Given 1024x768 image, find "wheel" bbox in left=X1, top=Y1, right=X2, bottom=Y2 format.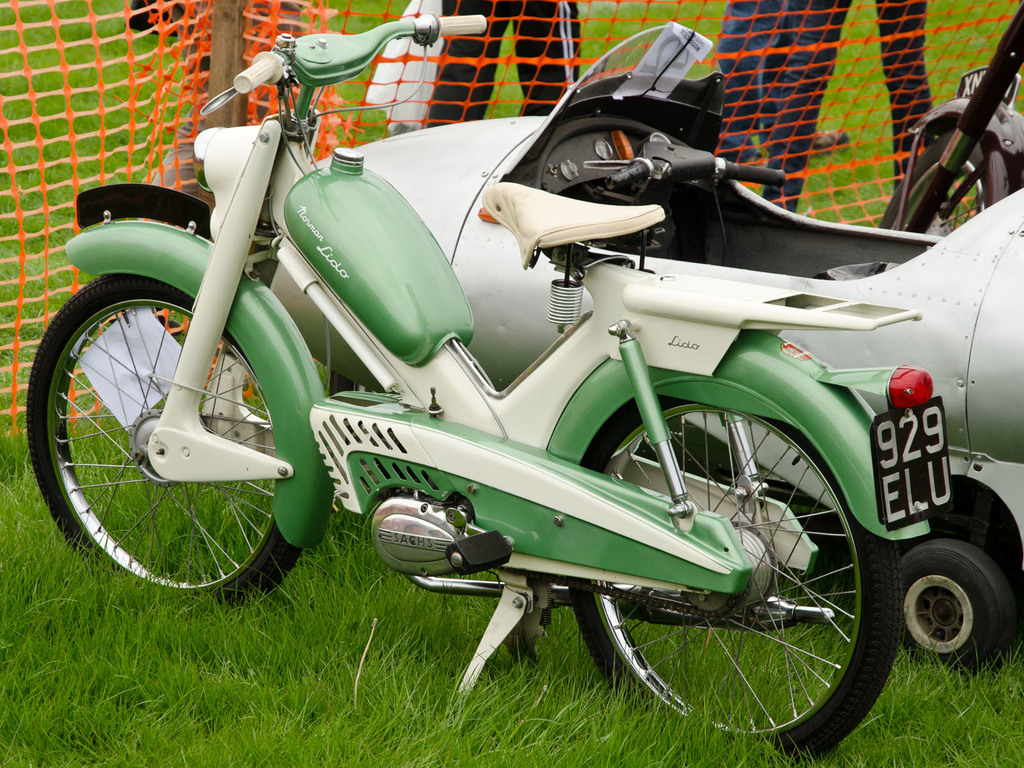
left=879, top=132, right=990, bottom=237.
